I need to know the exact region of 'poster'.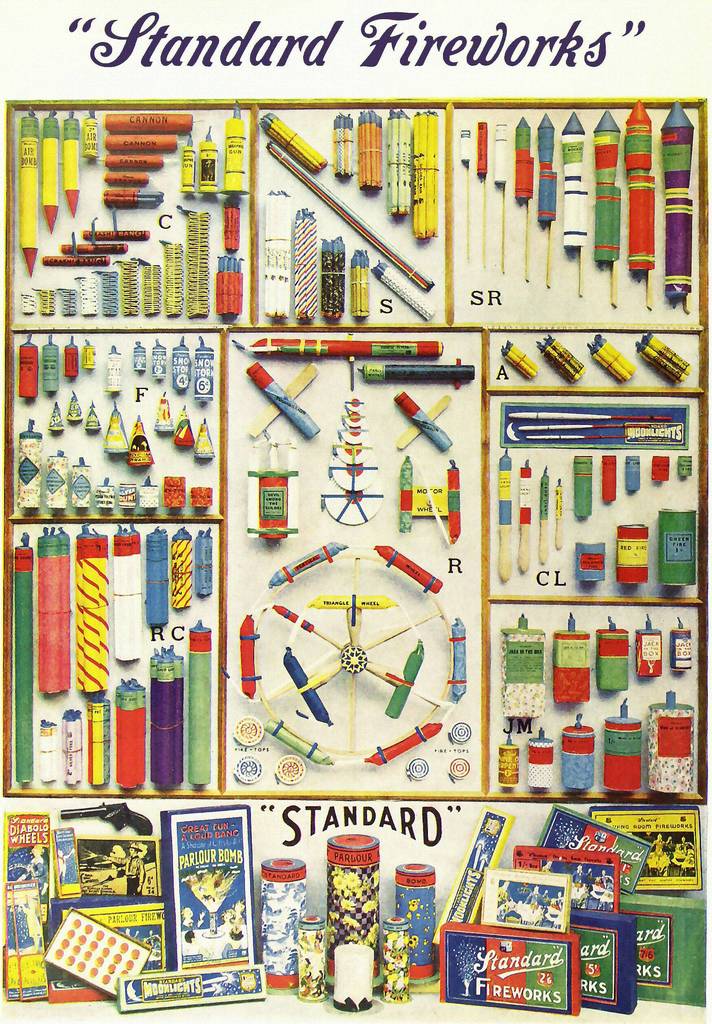
Region: (0, 0, 711, 1023).
